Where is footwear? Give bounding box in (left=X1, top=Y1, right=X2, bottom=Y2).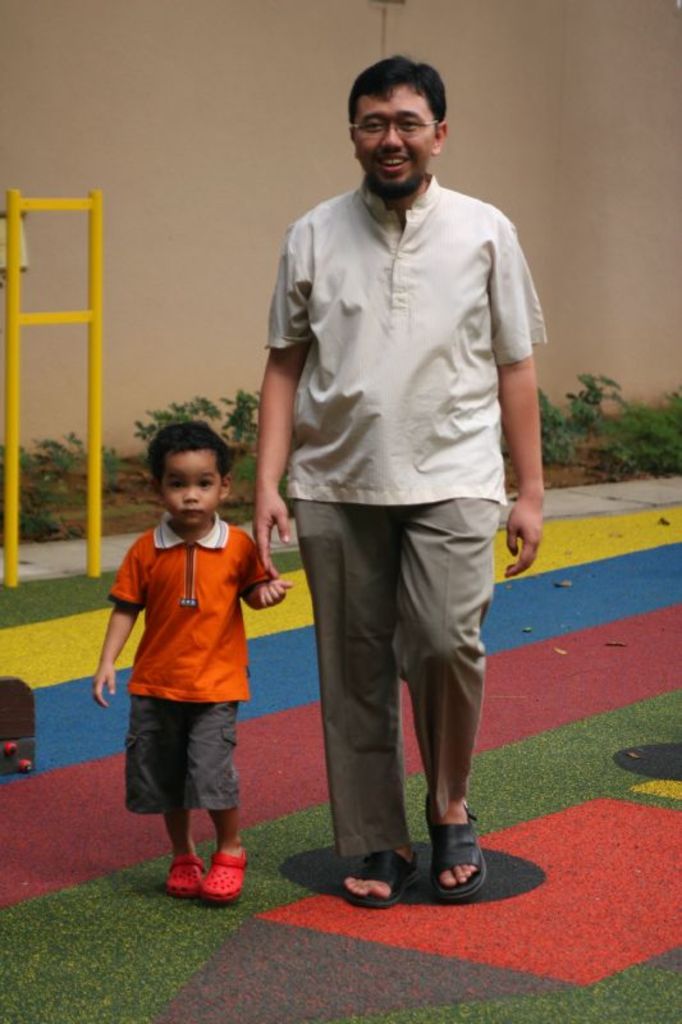
(left=163, top=838, right=246, bottom=911).
